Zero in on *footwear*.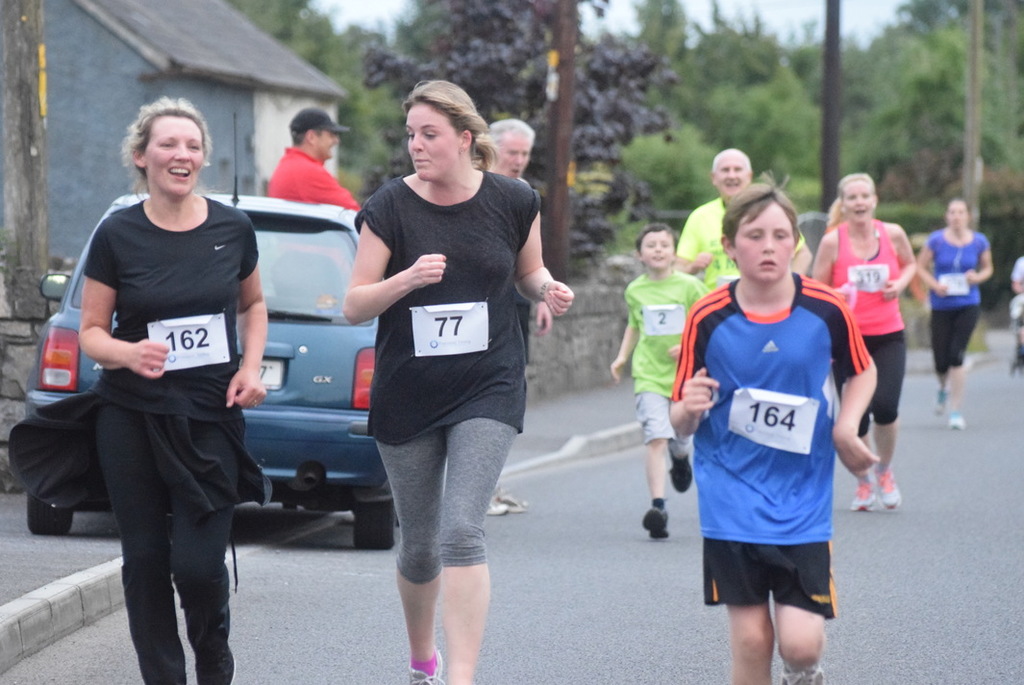
Zeroed in: x1=408 y1=647 x2=446 y2=684.
